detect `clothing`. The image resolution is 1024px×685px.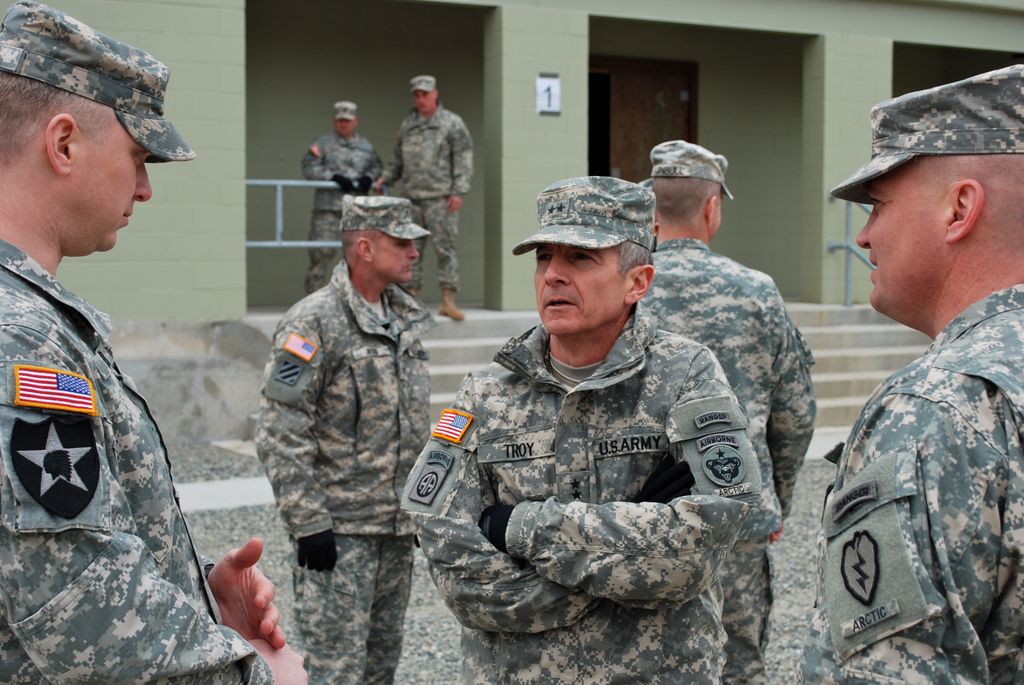
BBox(376, 105, 479, 297).
